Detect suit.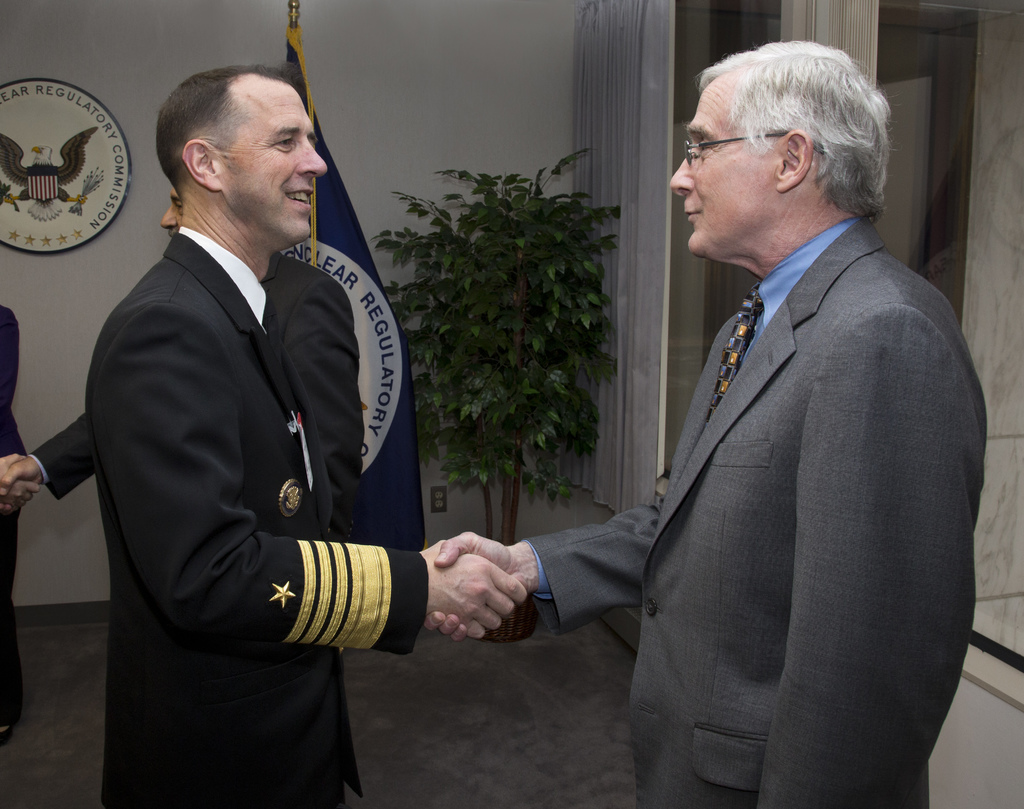
Detected at box=[520, 213, 988, 808].
